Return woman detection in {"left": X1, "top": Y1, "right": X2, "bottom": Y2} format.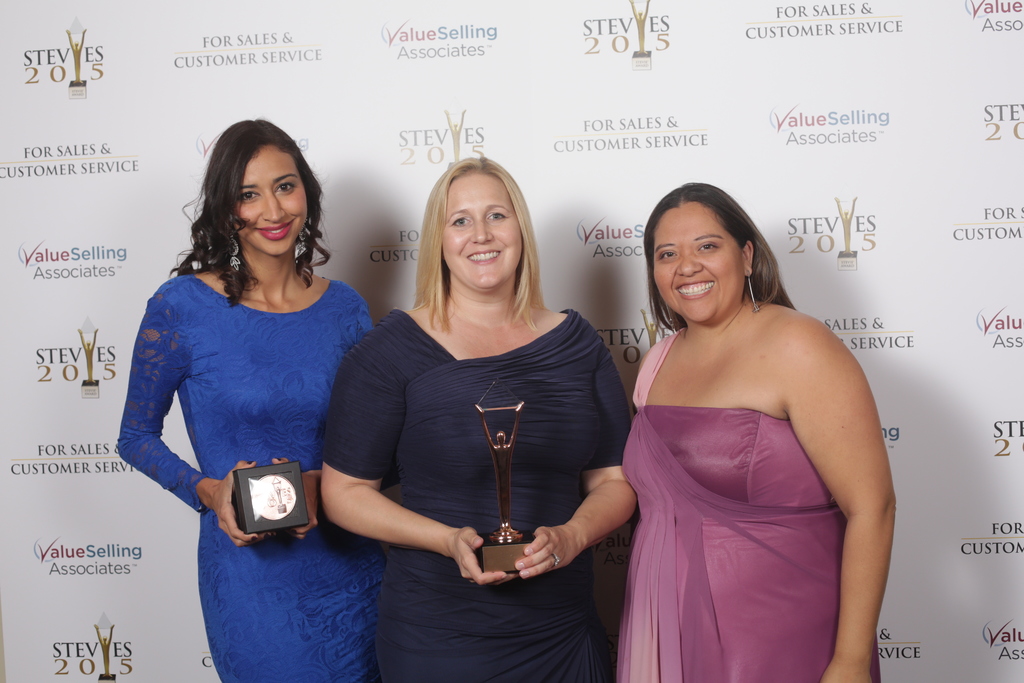
{"left": 114, "top": 115, "right": 378, "bottom": 682}.
